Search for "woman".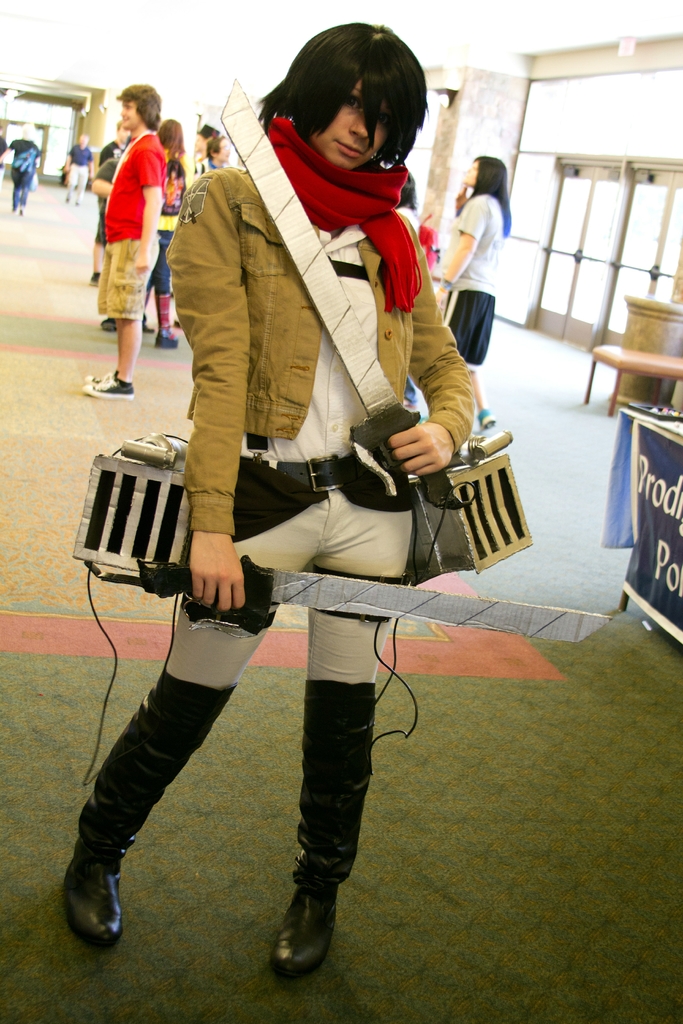
Found at BBox(112, 26, 507, 918).
